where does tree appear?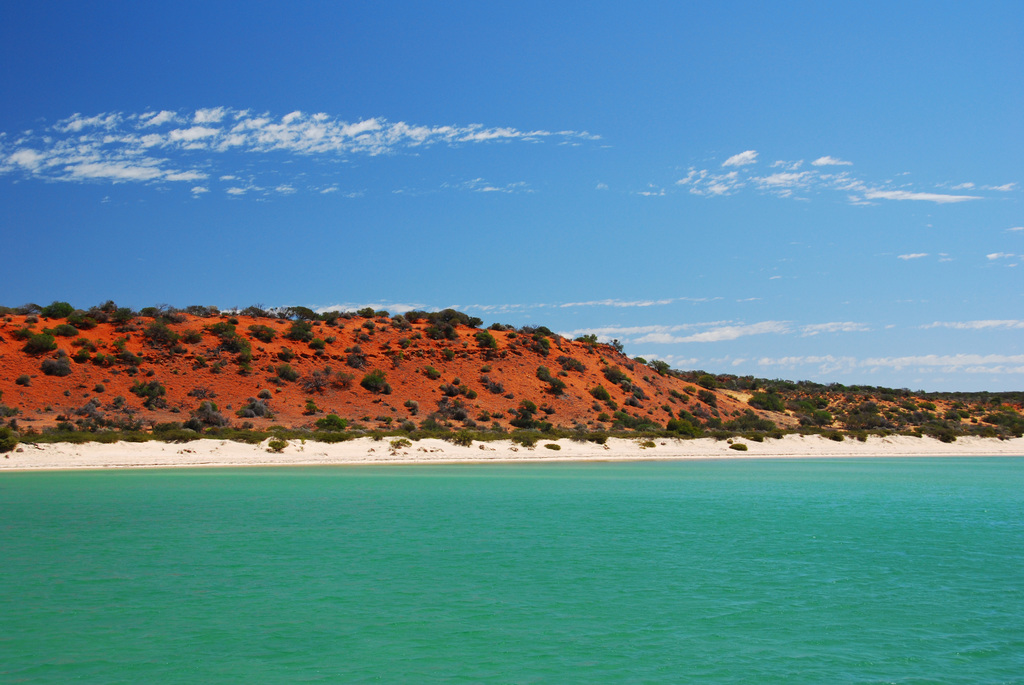
Appears at x1=125 y1=363 x2=138 y2=375.
